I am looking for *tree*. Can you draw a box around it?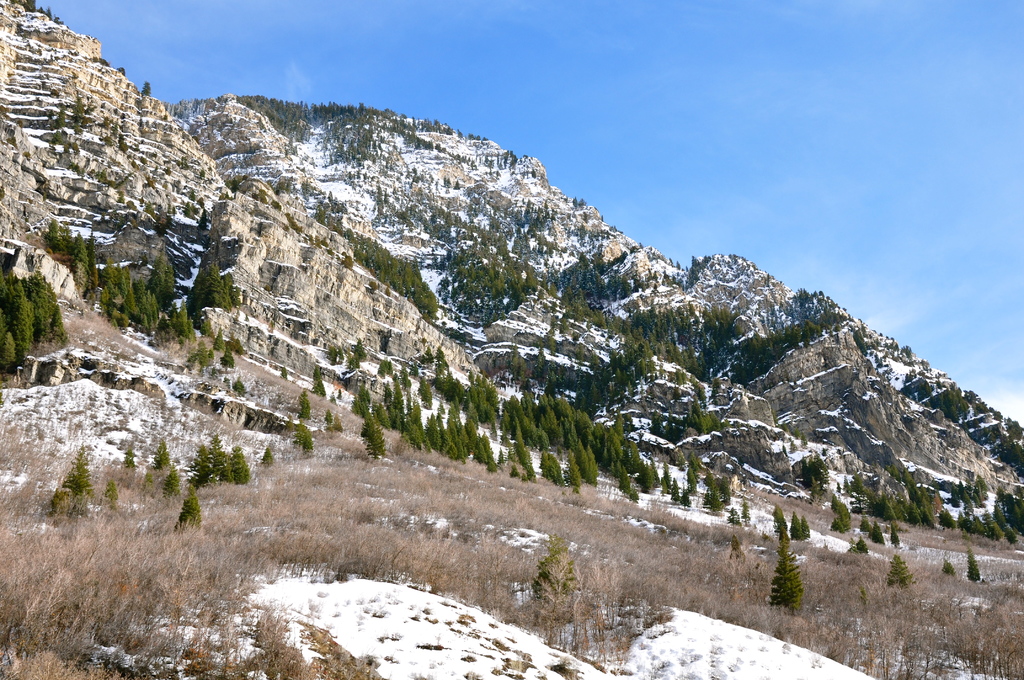
Sure, the bounding box is bbox(42, 225, 168, 334).
